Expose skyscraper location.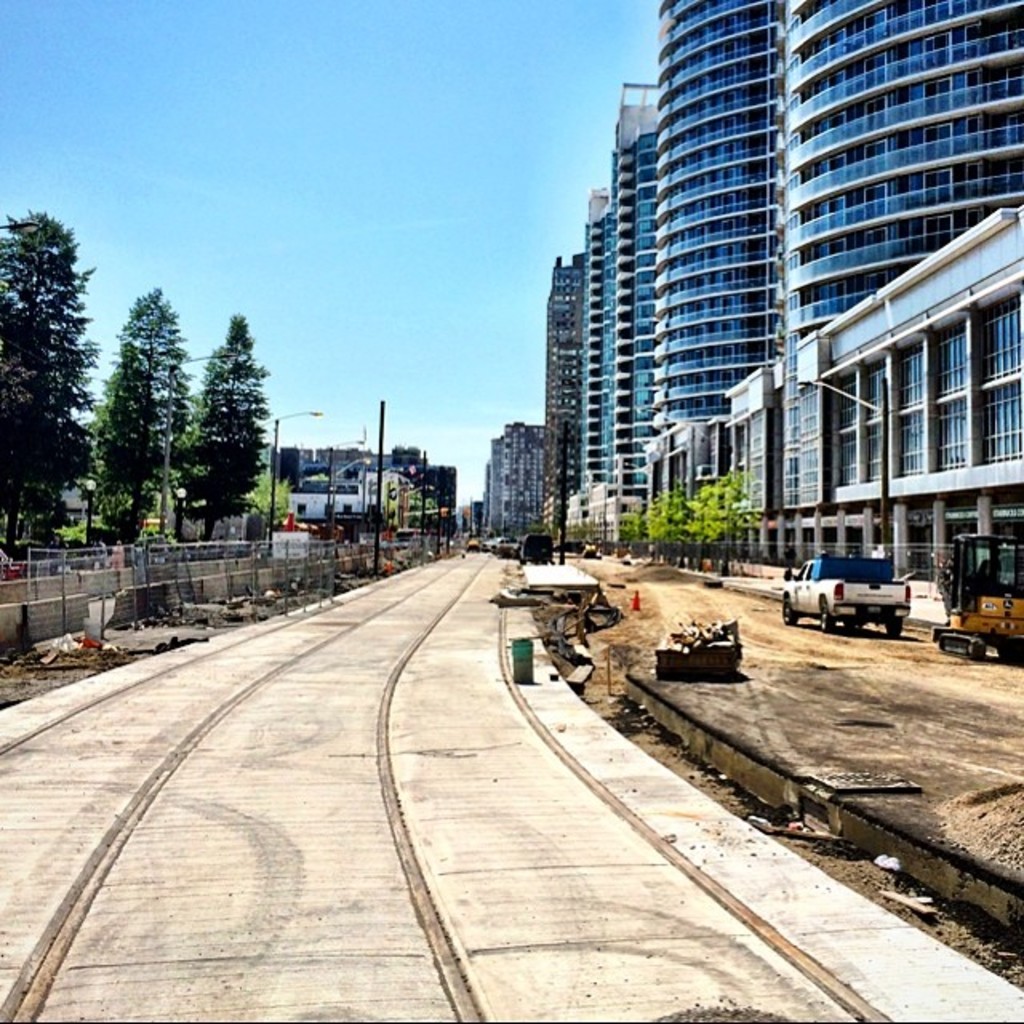
Exposed at x1=778, y1=0, x2=1022, y2=622.
